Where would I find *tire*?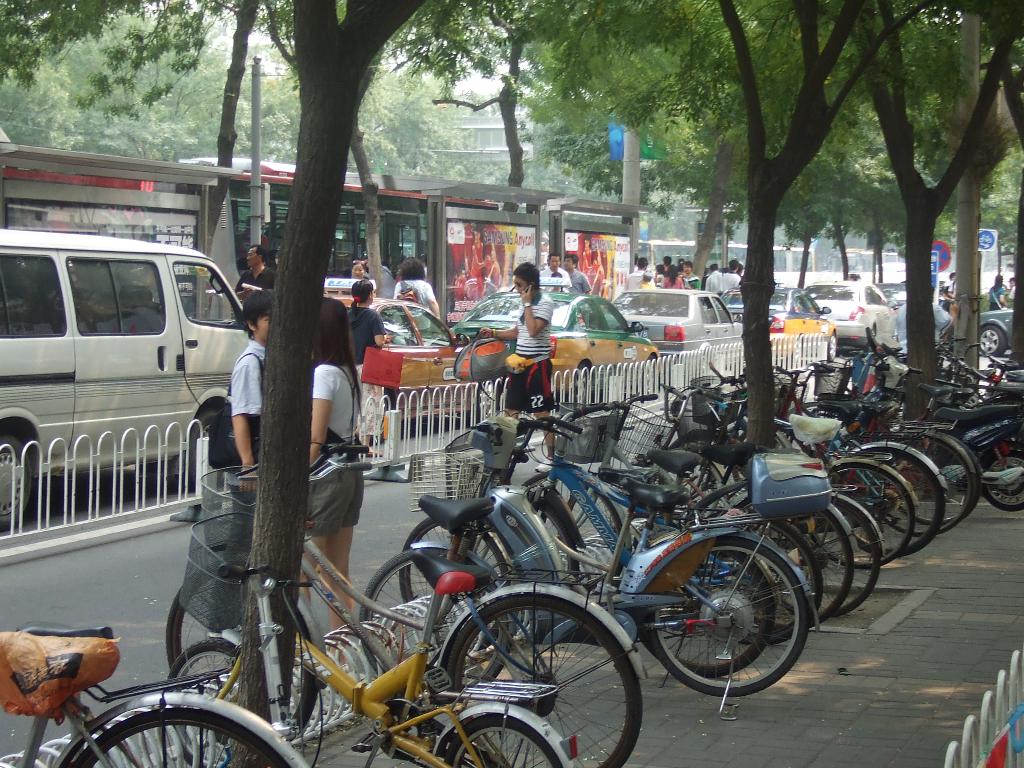
At (x1=56, y1=695, x2=310, y2=767).
